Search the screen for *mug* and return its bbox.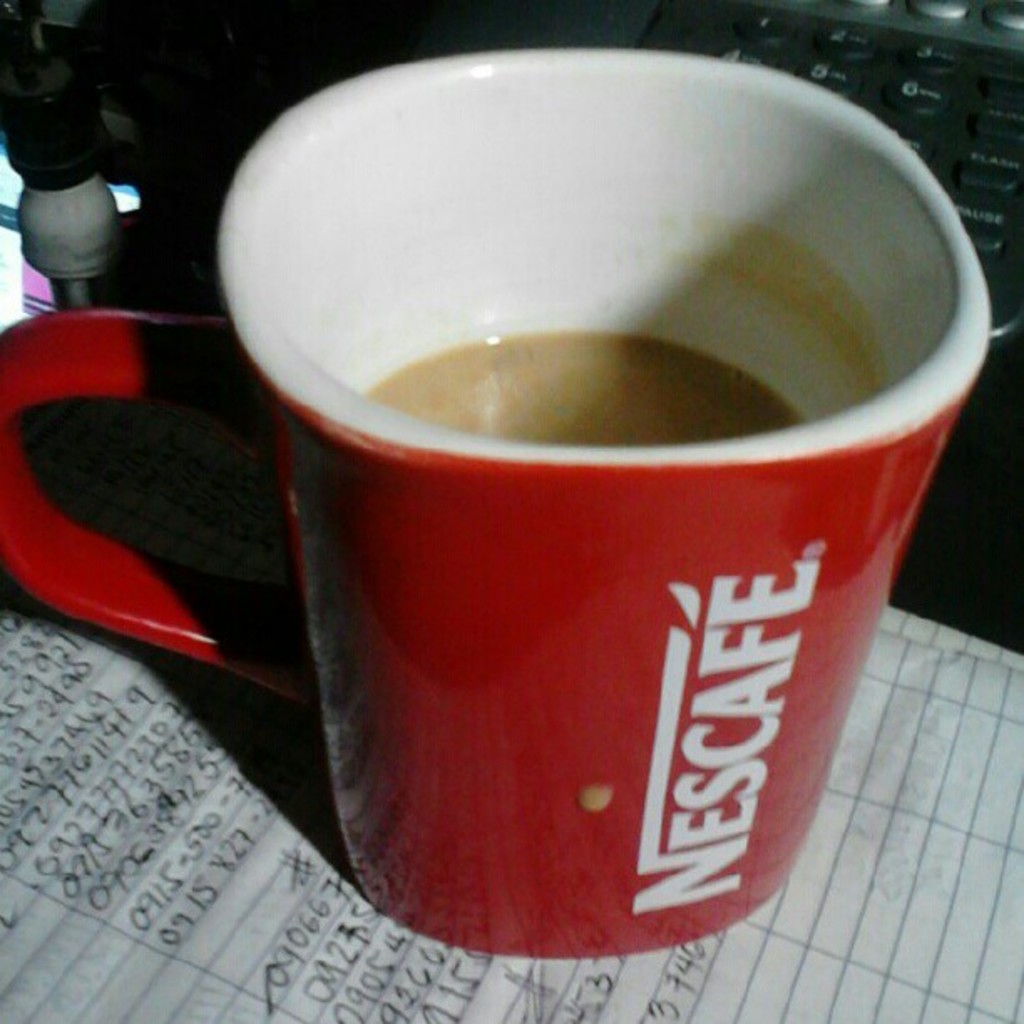
Found: bbox=[0, 42, 997, 954].
